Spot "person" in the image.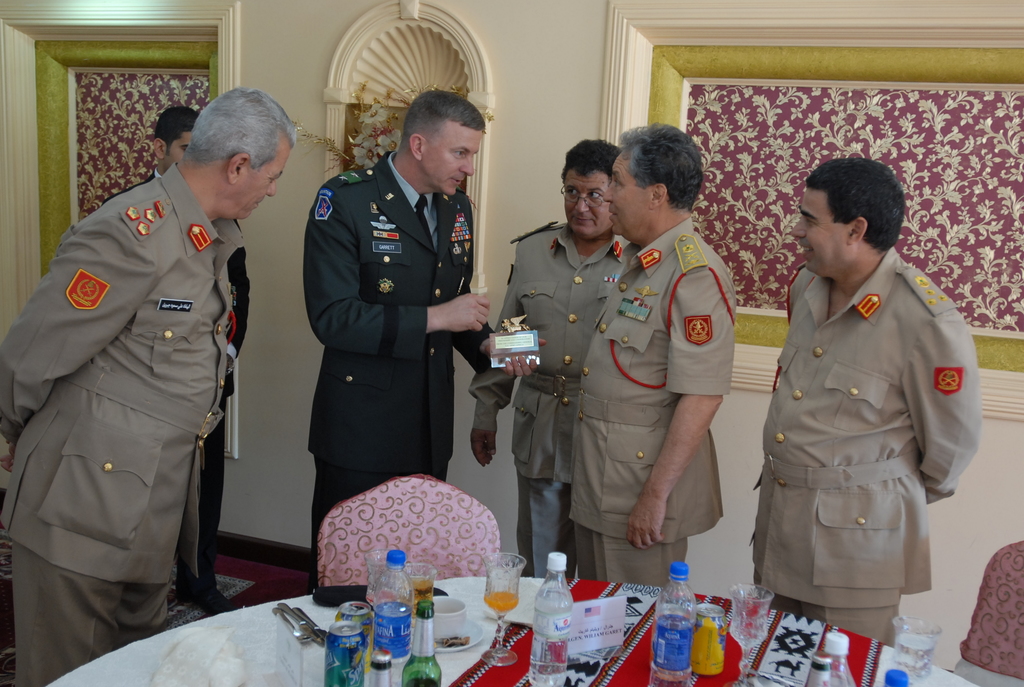
"person" found at region(465, 127, 628, 586).
